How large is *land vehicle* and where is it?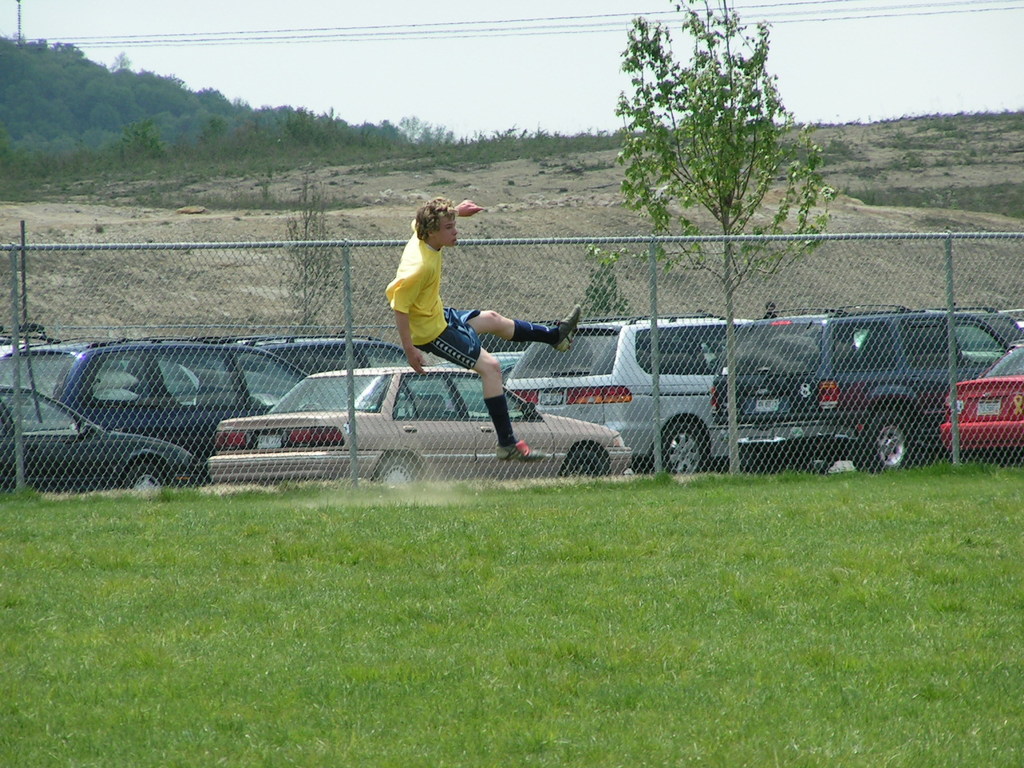
Bounding box: BBox(941, 338, 1023, 462).
